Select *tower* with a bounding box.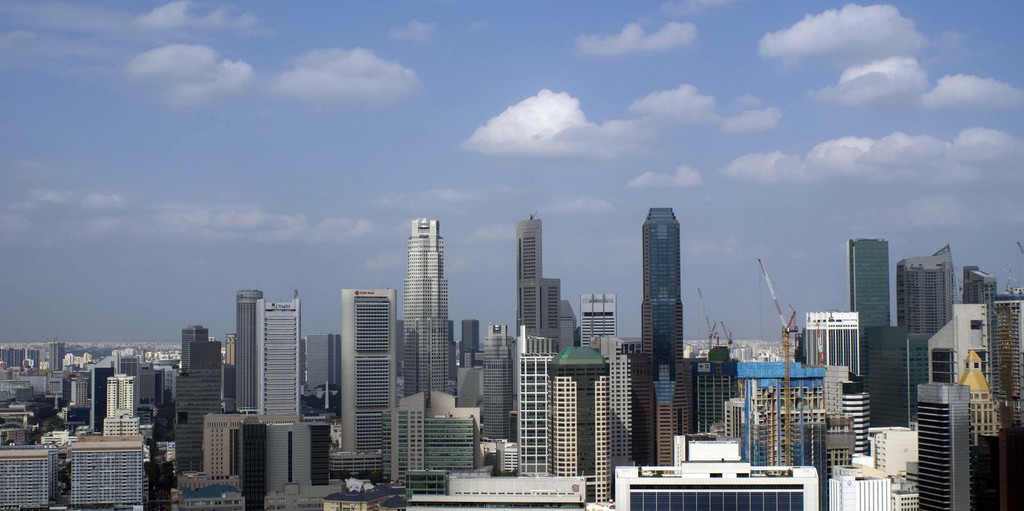
pyautogui.locateOnScreen(1, 431, 60, 510).
